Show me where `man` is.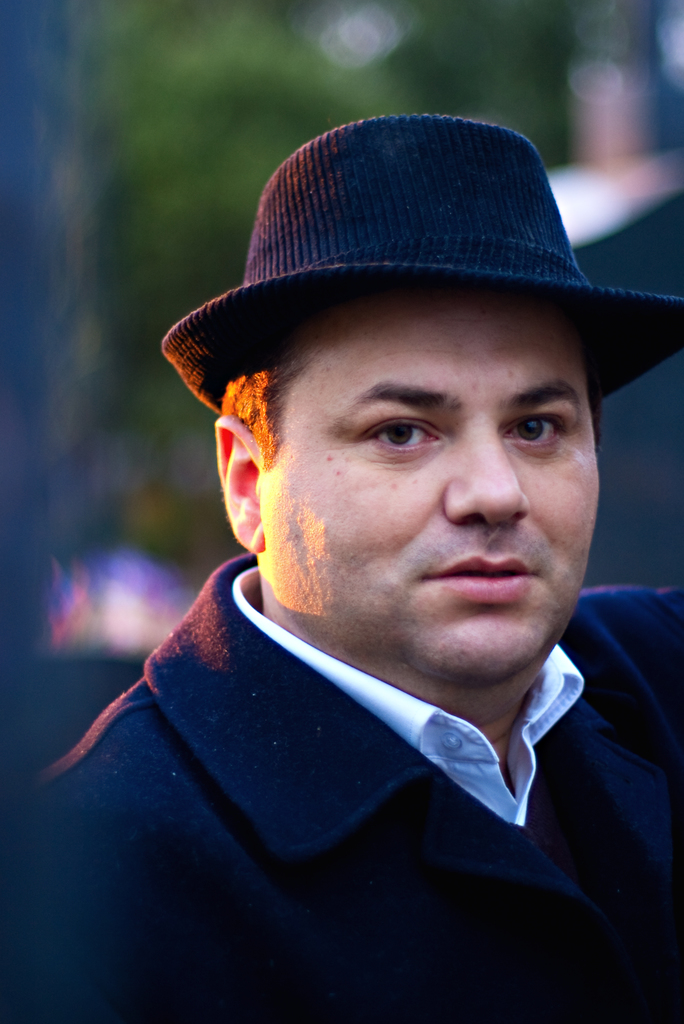
`man` is at bbox(0, 115, 683, 1023).
